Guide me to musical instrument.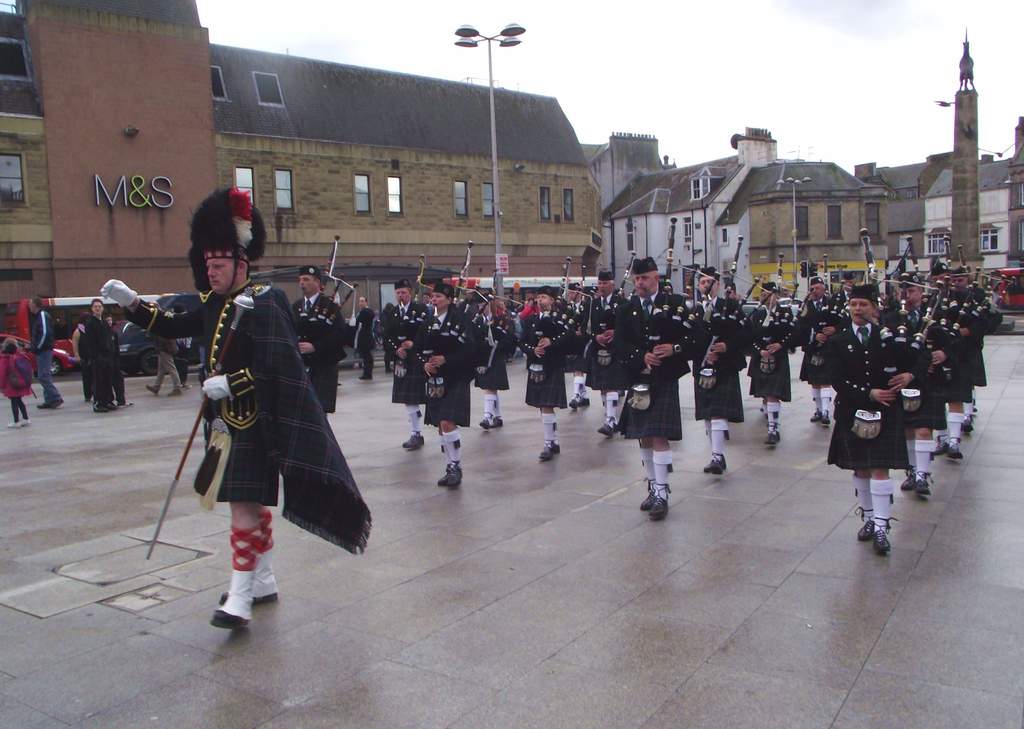
Guidance: l=408, t=239, r=476, b=394.
